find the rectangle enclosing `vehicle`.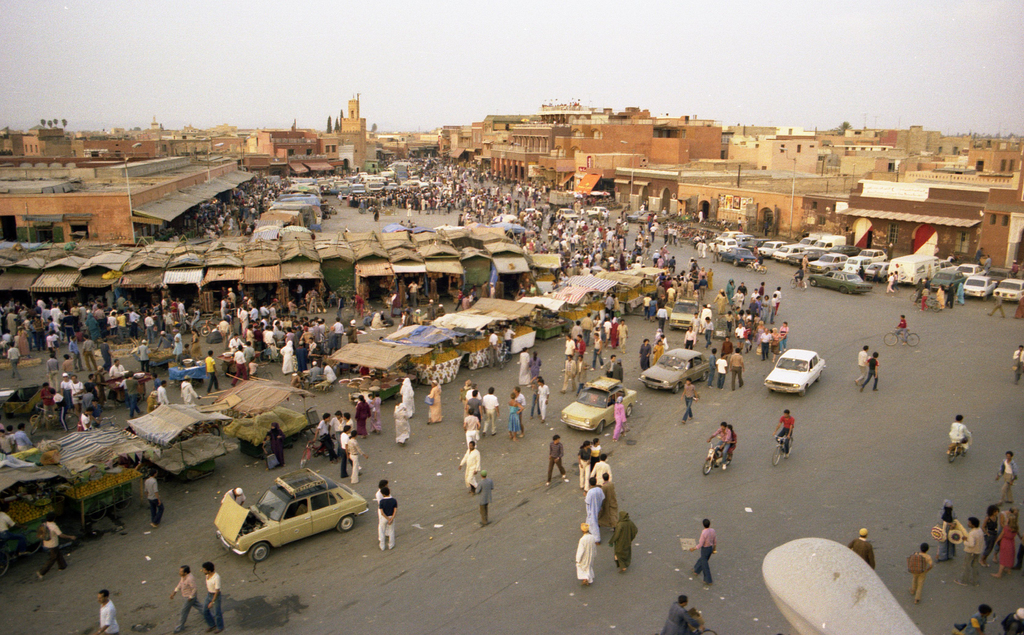
964/272/995/300.
